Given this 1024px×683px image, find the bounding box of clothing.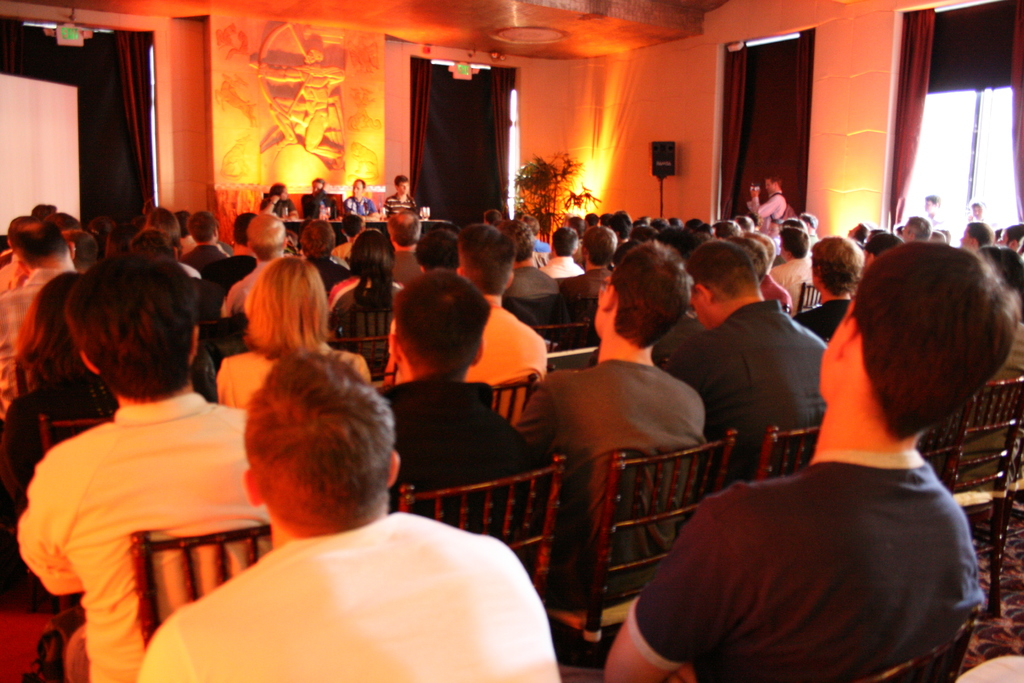
(left=376, top=365, right=545, bottom=572).
